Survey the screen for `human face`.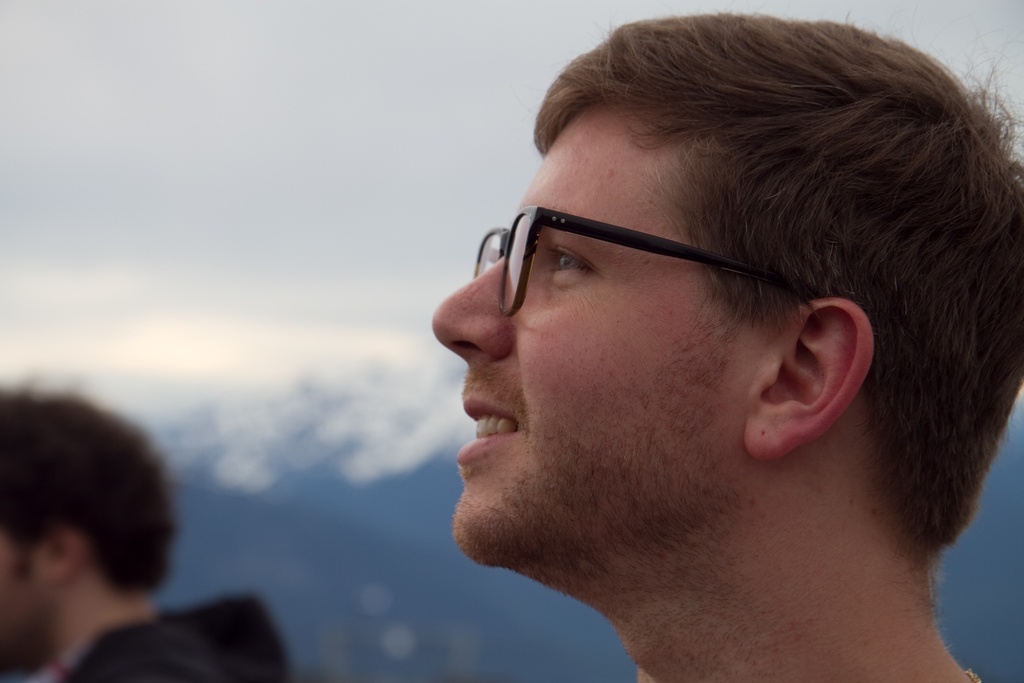
Survey found: detection(433, 104, 746, 571).
